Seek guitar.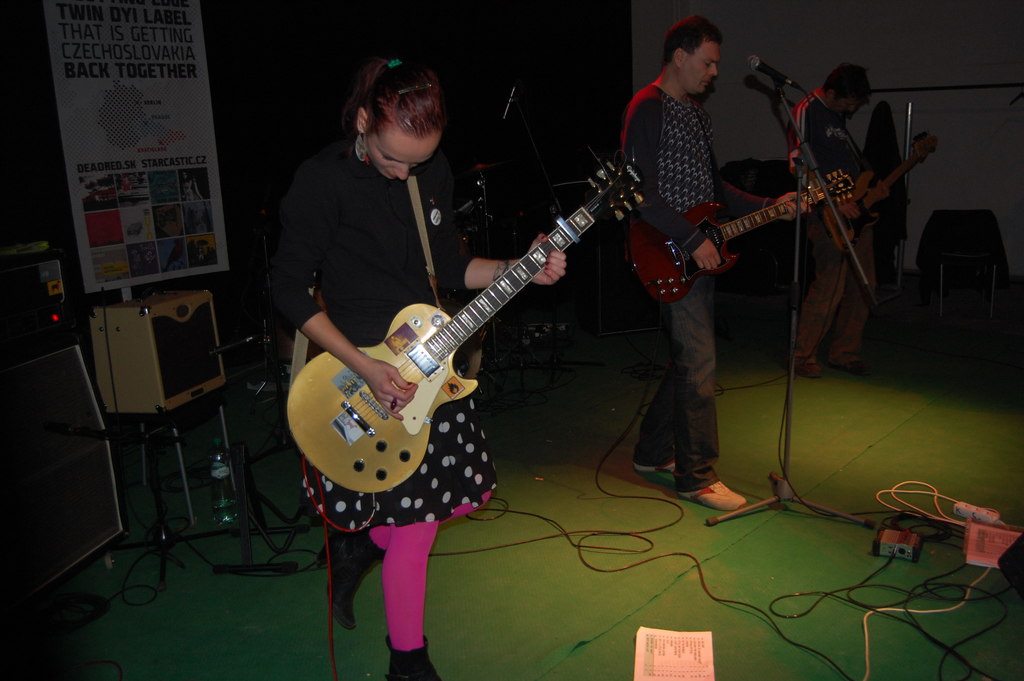
bbox=(820, 129, 939, 258).
